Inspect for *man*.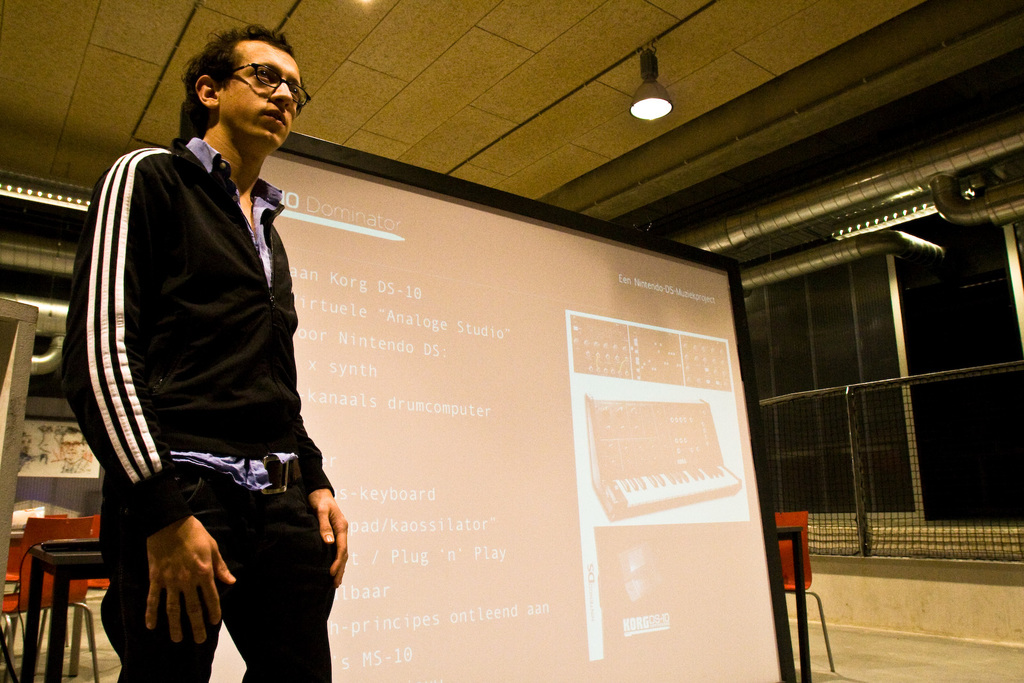
Inspection: locate(65, 47, 369, 668).
